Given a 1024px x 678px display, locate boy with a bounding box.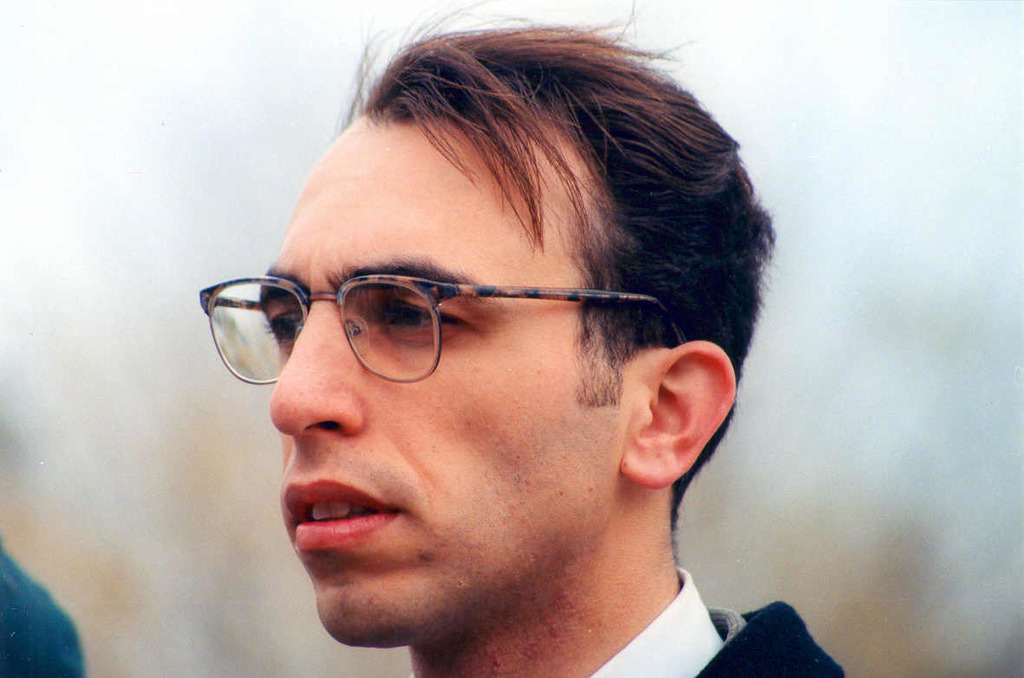
Located: detection(198, 3, 847, 676).
